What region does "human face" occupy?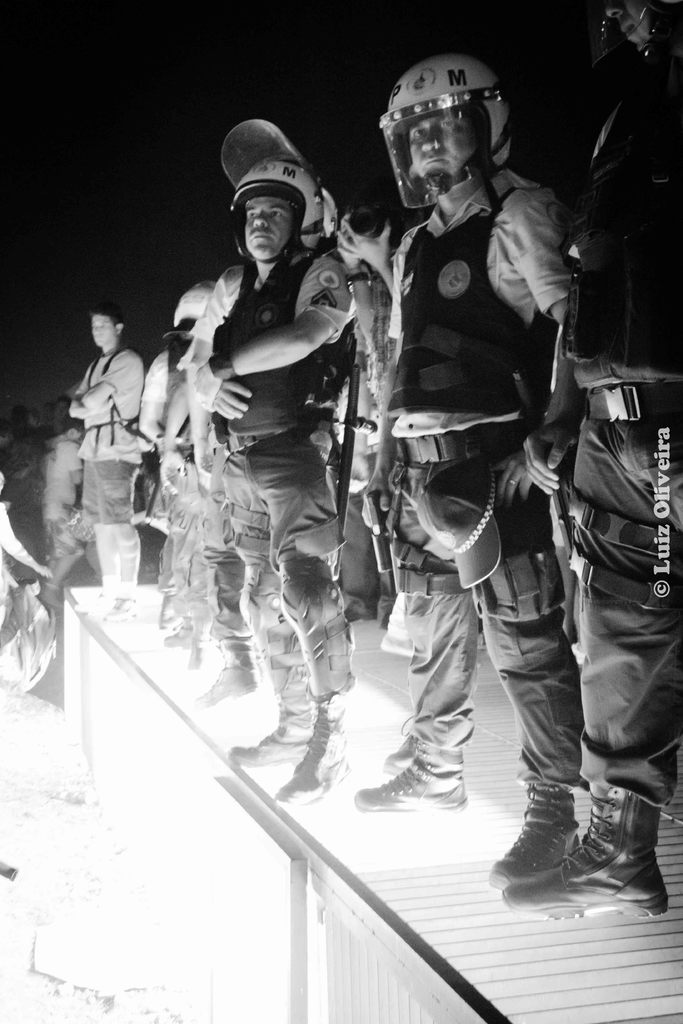
BBox(406, 108, 481, 176).
